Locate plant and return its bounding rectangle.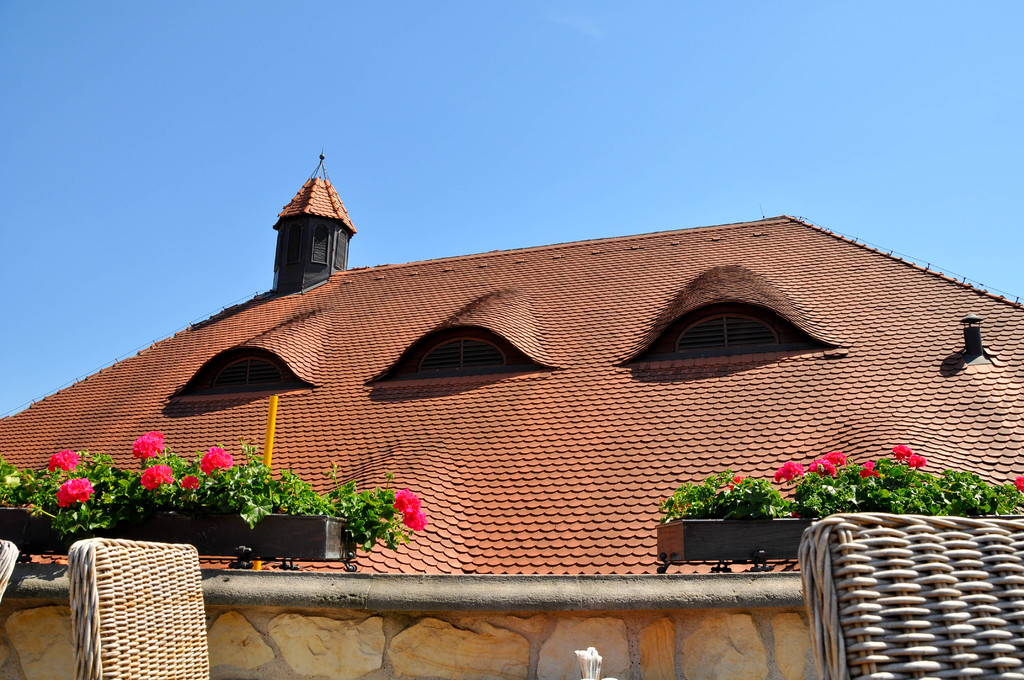
655:462:787:557.
